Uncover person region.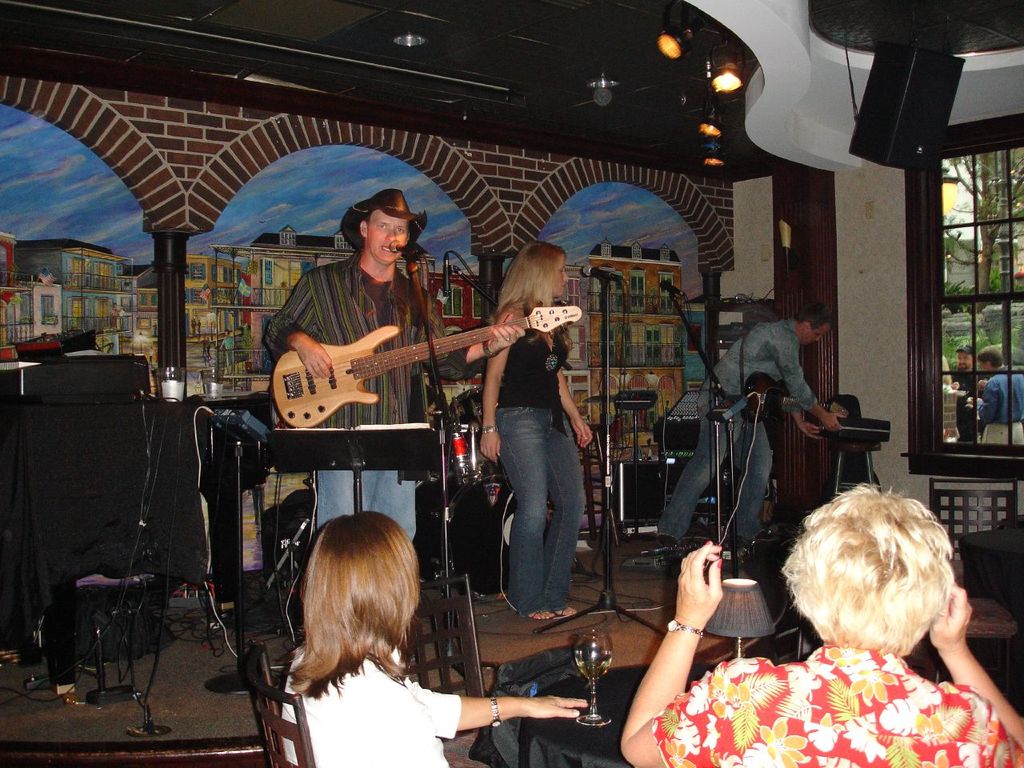
Uncovered: 203, 338, 214, 360.
